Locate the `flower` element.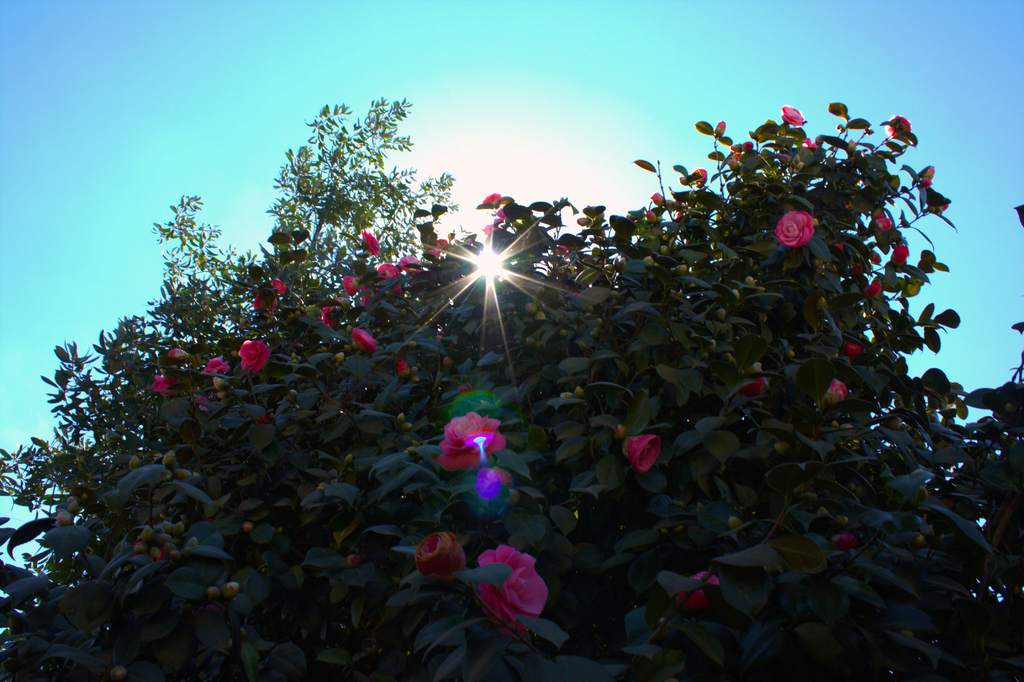
Element bbox: [475,541,556,646].
